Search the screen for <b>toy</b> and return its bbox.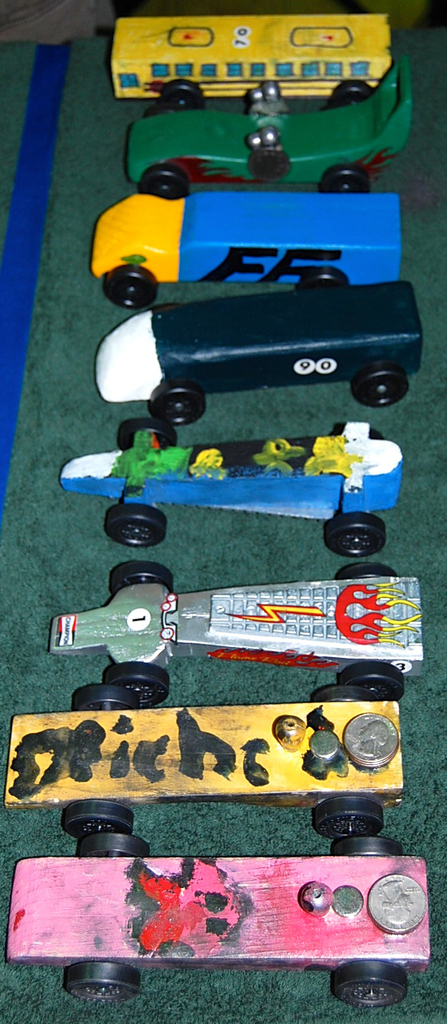
Found: BBox(89, 184, 398, 319).
